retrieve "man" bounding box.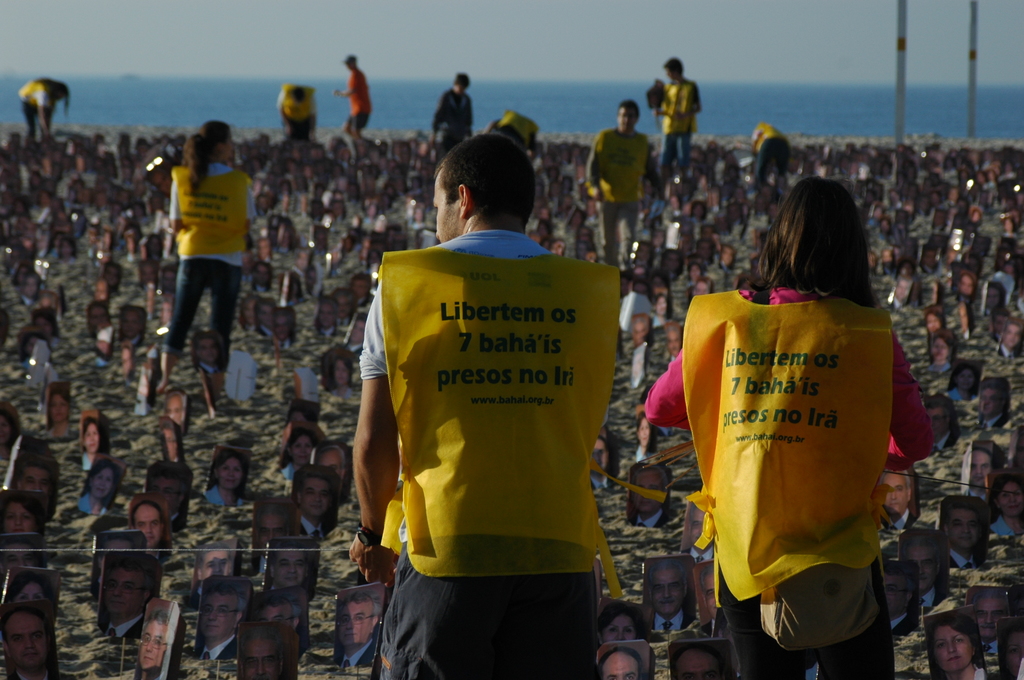
Bounding box: [x1=319, y1=303, x2=334, y2=334].
